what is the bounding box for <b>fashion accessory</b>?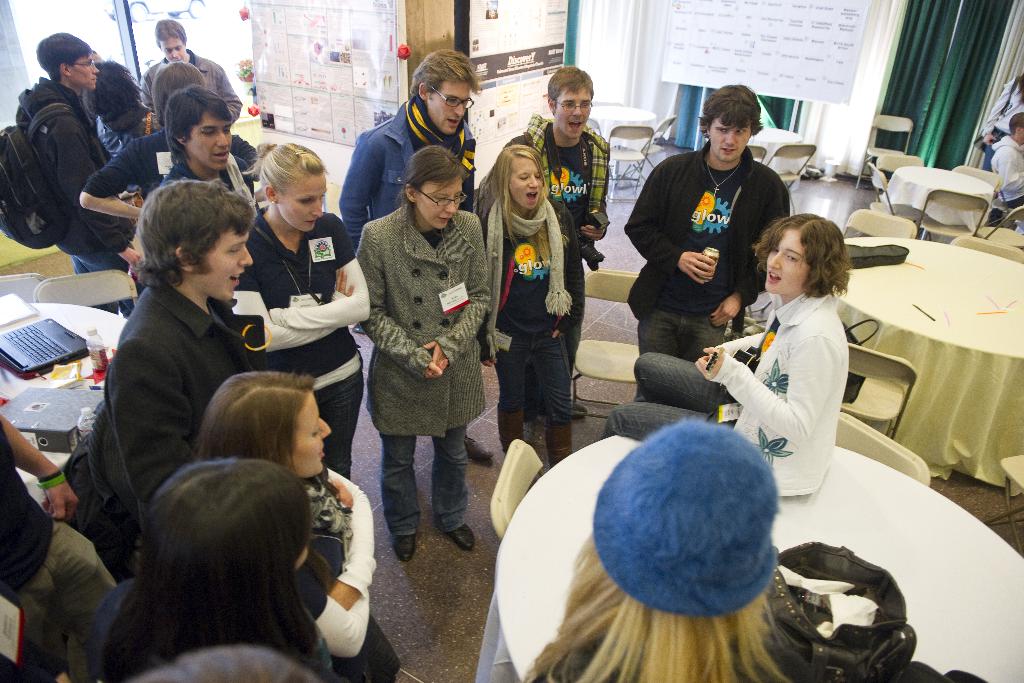
BBox(445, 521, 477, 550).
